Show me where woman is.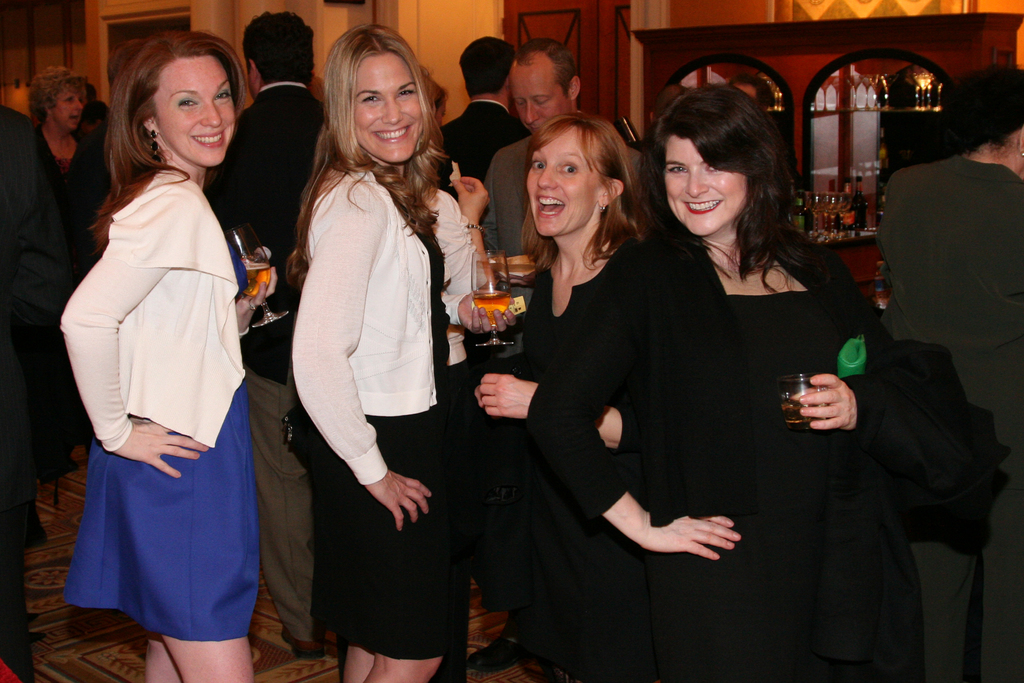
woman is at locate(474, 112, 653, 681).
